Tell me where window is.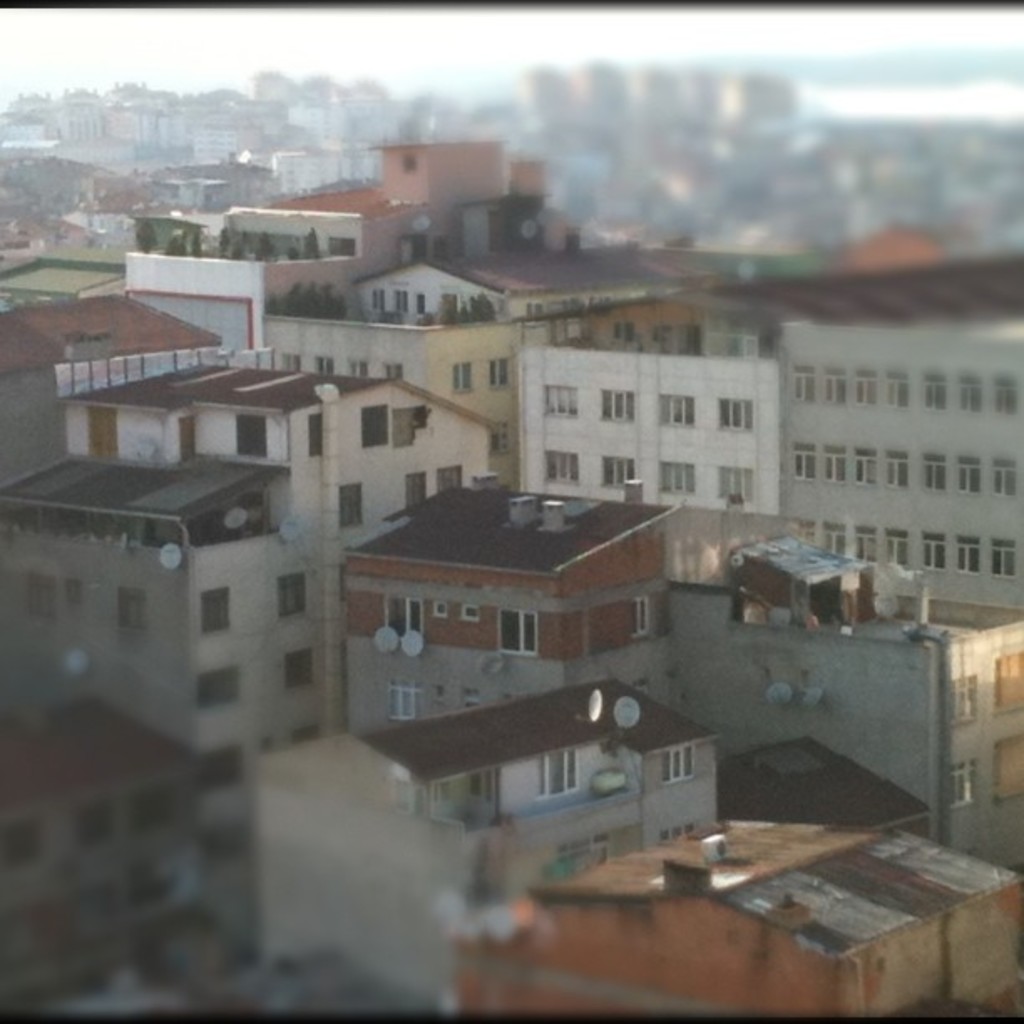
window is at crop(888, 519, 910, 569).
